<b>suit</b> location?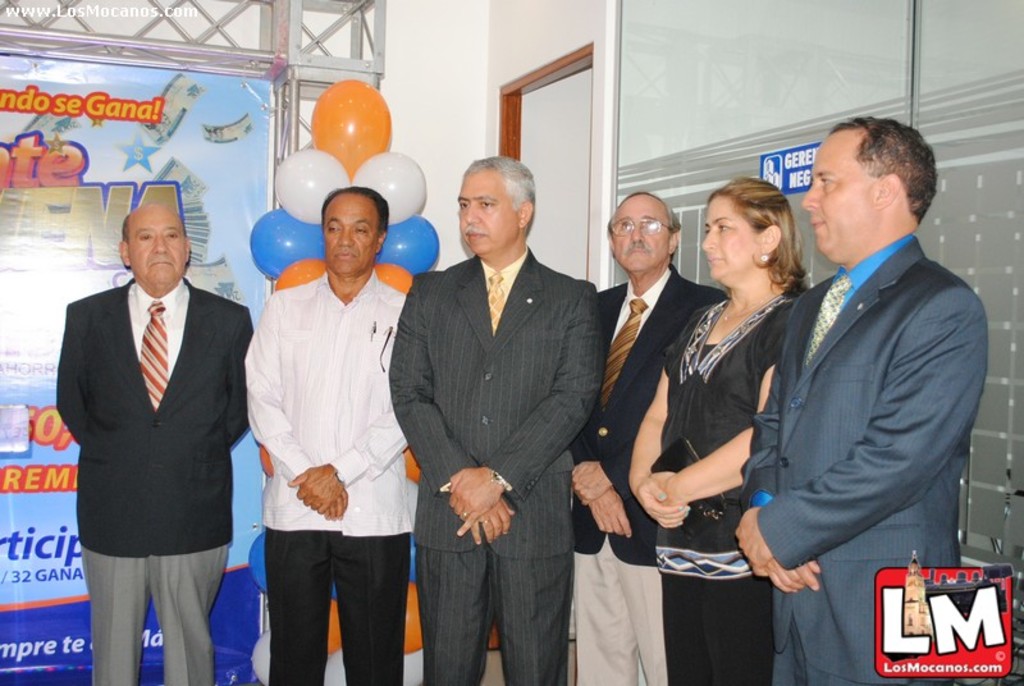
l=397, t=141, r=600, b=677
